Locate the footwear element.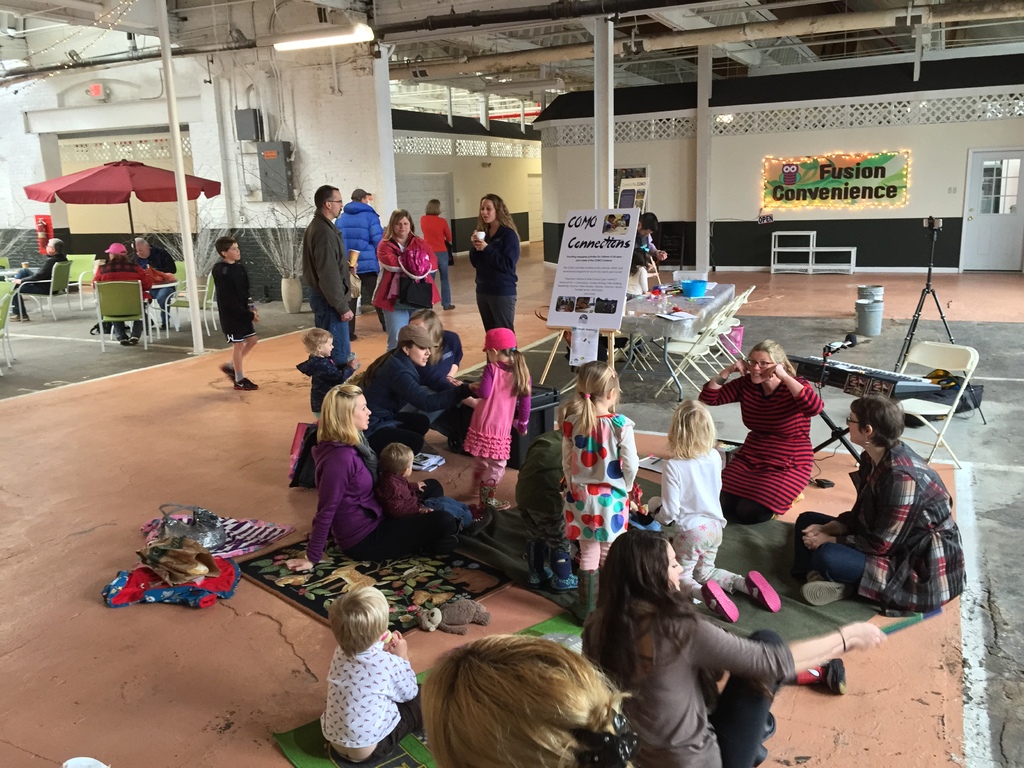
Element bbox: l=547, t=577, r=580, b=593.
